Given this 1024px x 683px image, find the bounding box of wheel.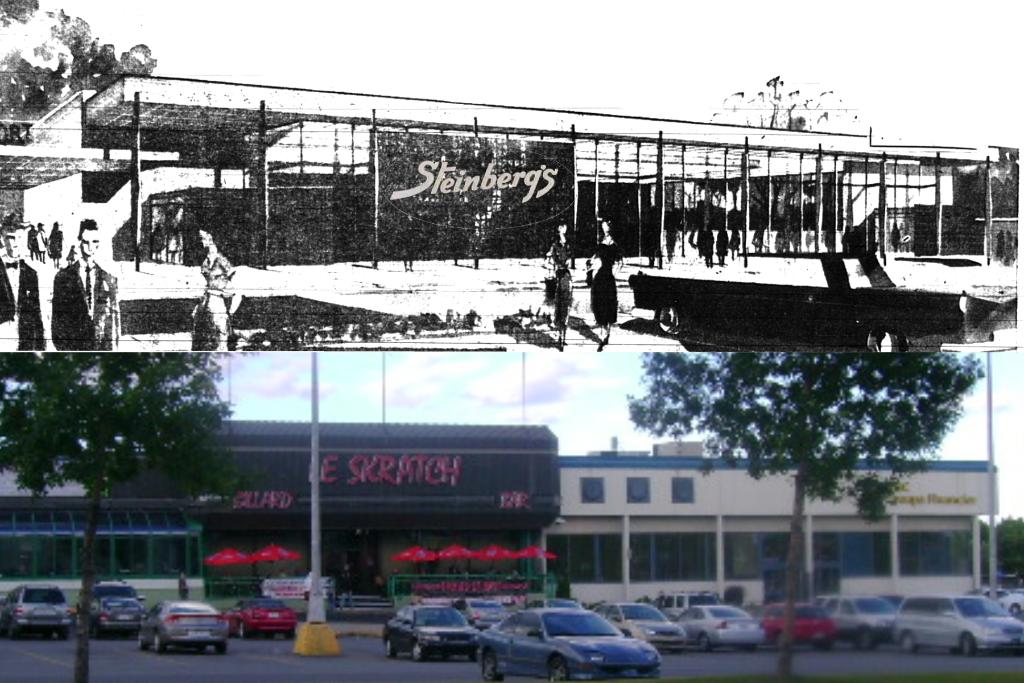
box(387, 641, 394, 656).
